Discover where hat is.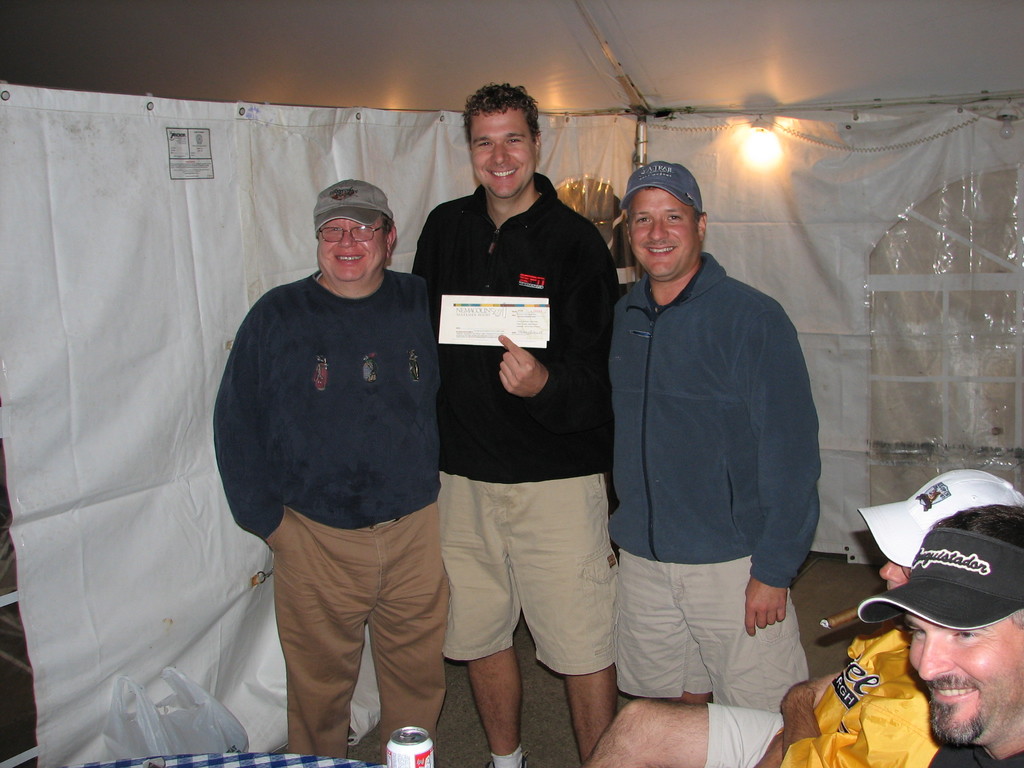
Discovered at <bbox>854, 465, 1023, 570</bbox>.
